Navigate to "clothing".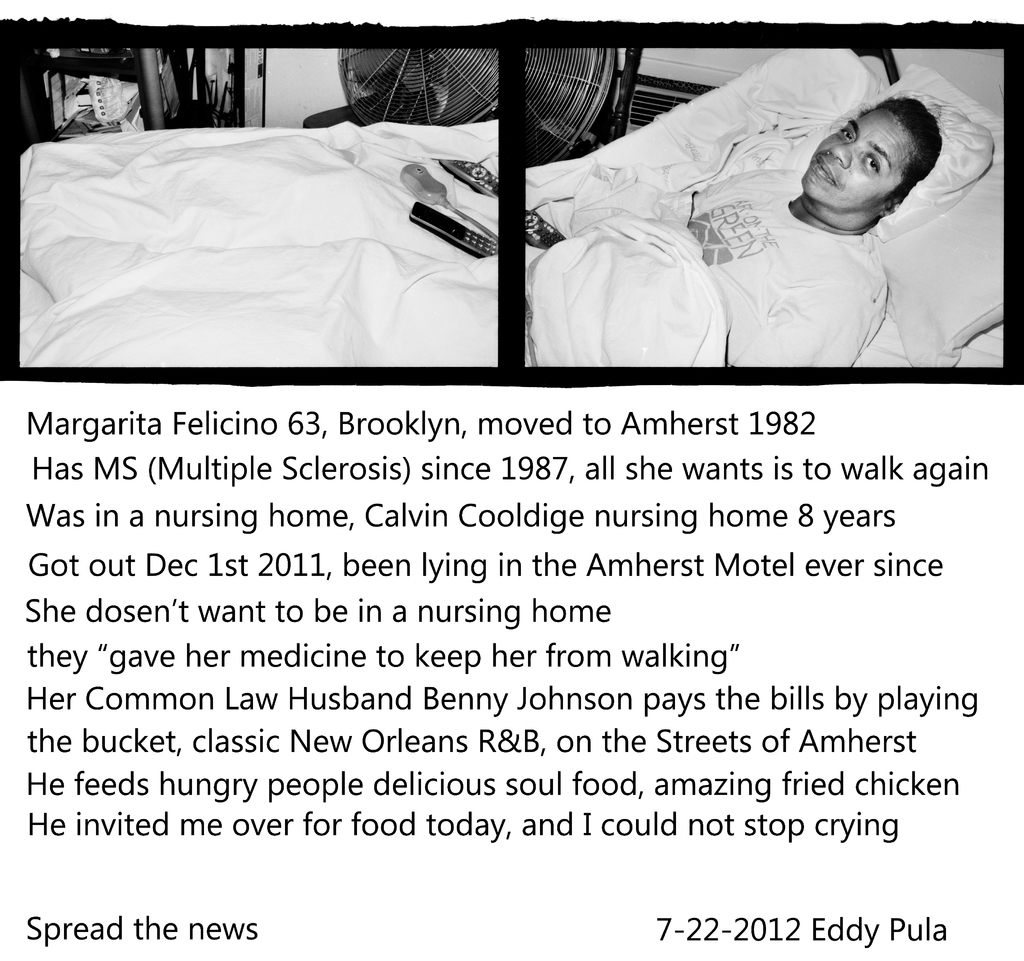
Navigation target: box=[680, 154, 892, 375].
